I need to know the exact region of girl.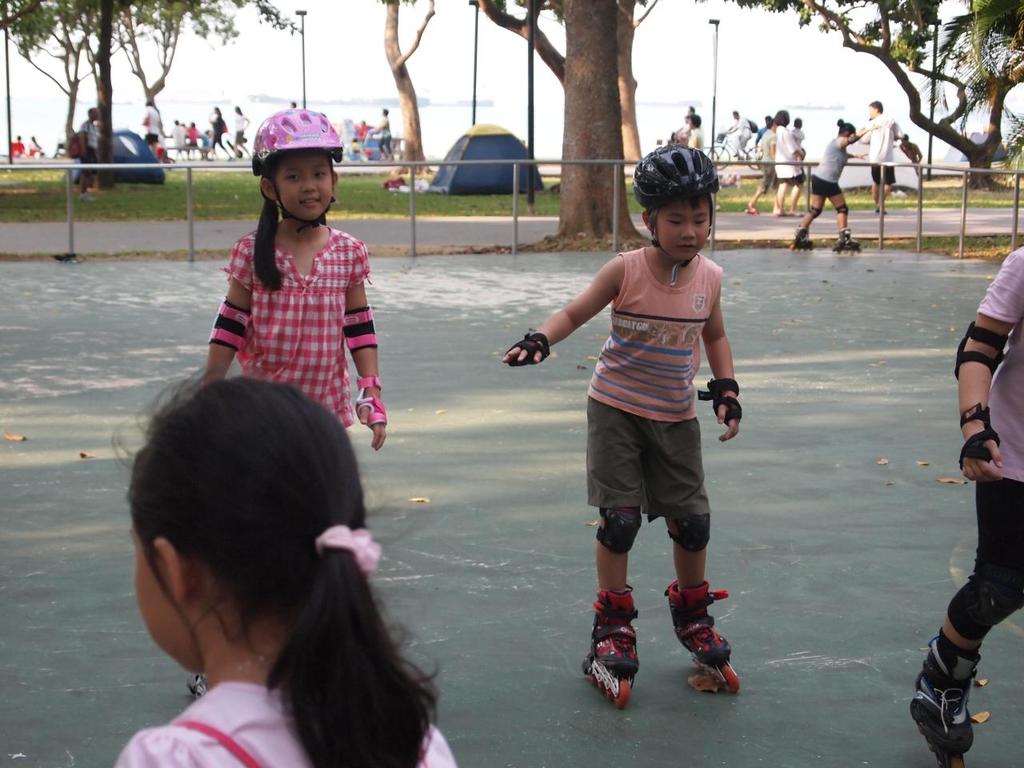
Region: 793:116:883:257.
